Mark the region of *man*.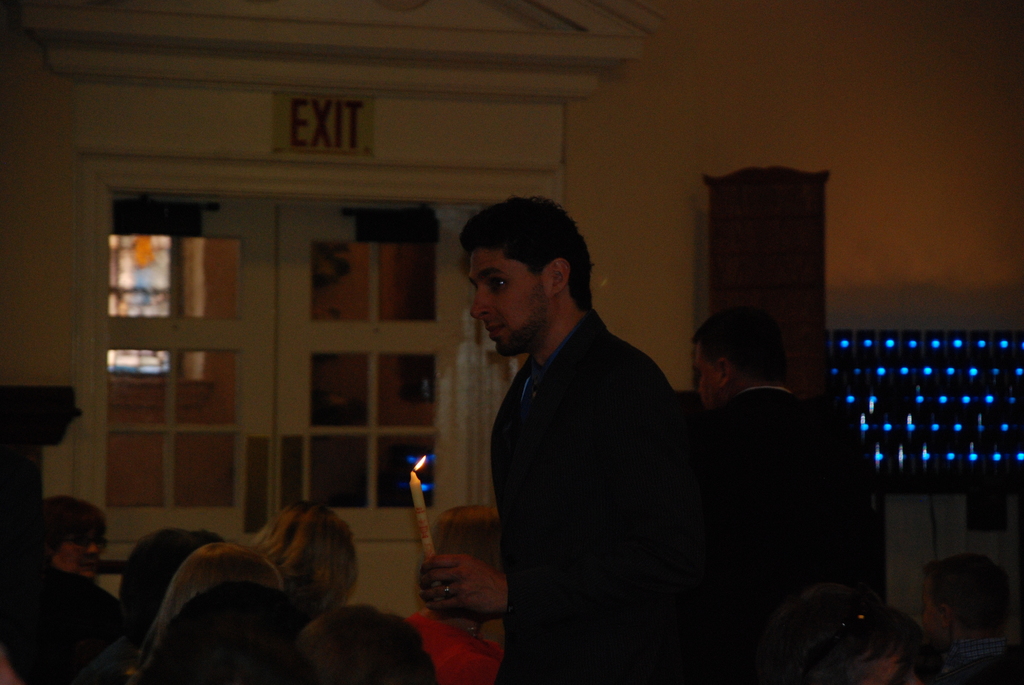
Region: BBox(918, 544, 1023, 684).
